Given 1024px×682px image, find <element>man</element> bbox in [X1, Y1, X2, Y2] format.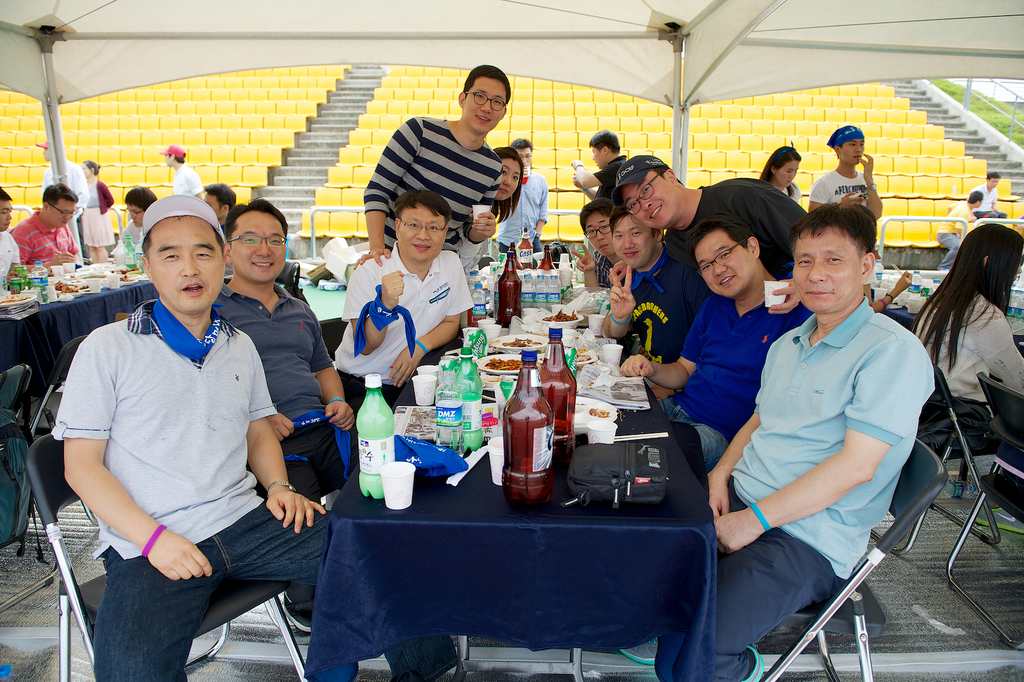
[616, 213, 815, 473].
